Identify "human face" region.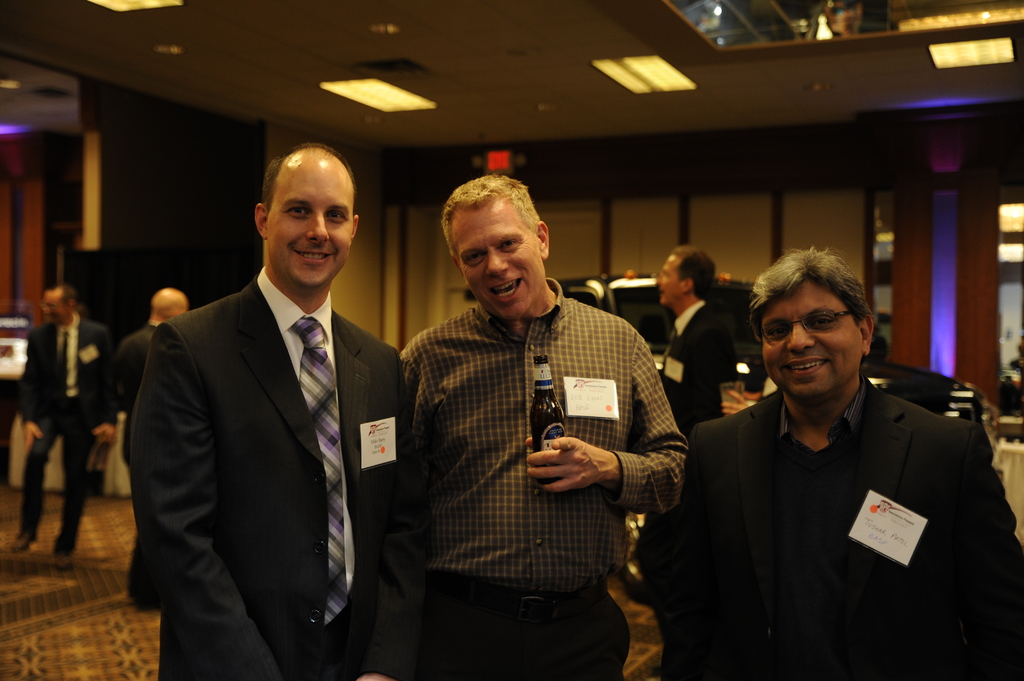
Region: BBox(268, 170, 349, 287).
